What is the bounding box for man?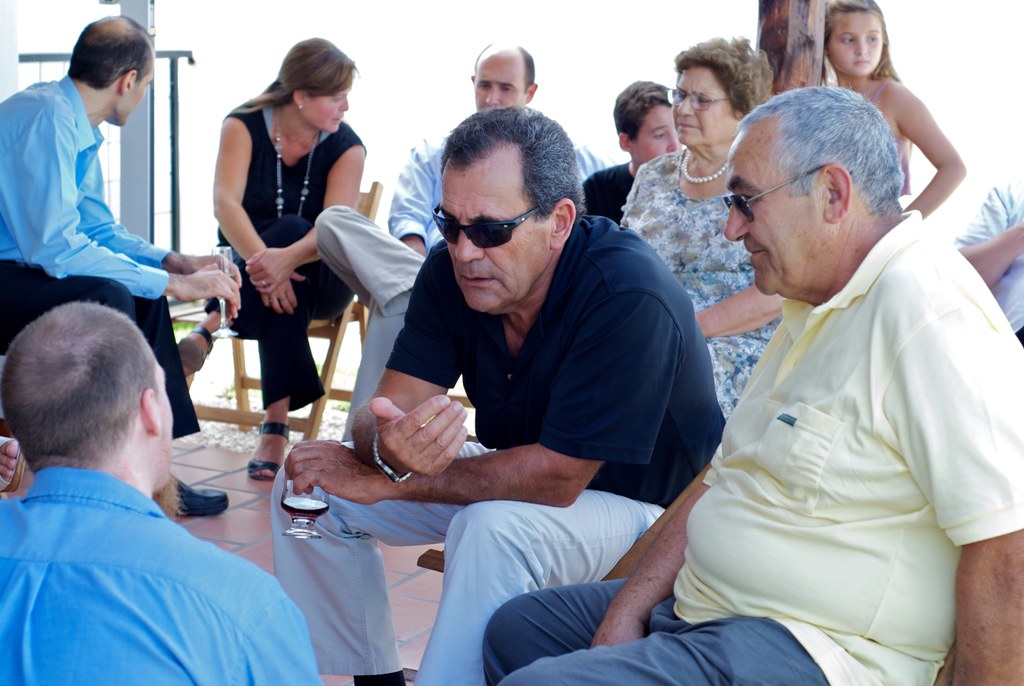
x1=313, y1=38, x2=609, y2=441.
